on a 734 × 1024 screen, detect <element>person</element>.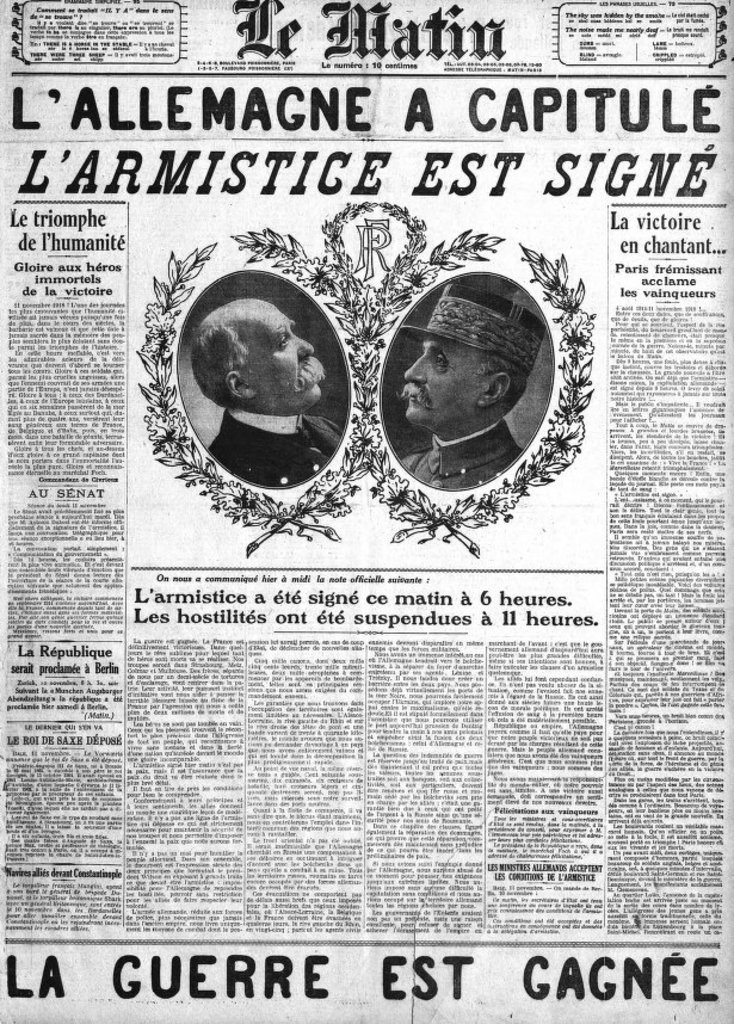
BBox(375, 248, 581, 548).
